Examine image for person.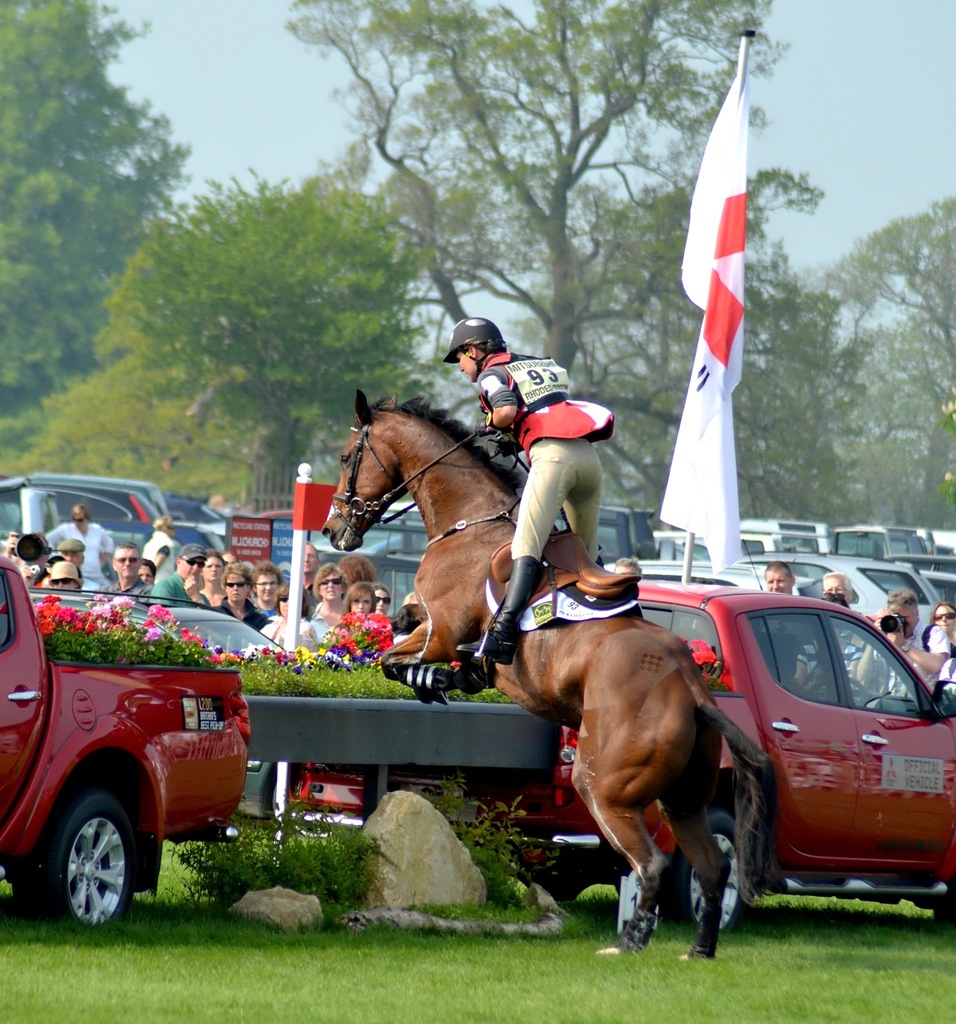
Examination result: box(608, 553, 653, 583).
